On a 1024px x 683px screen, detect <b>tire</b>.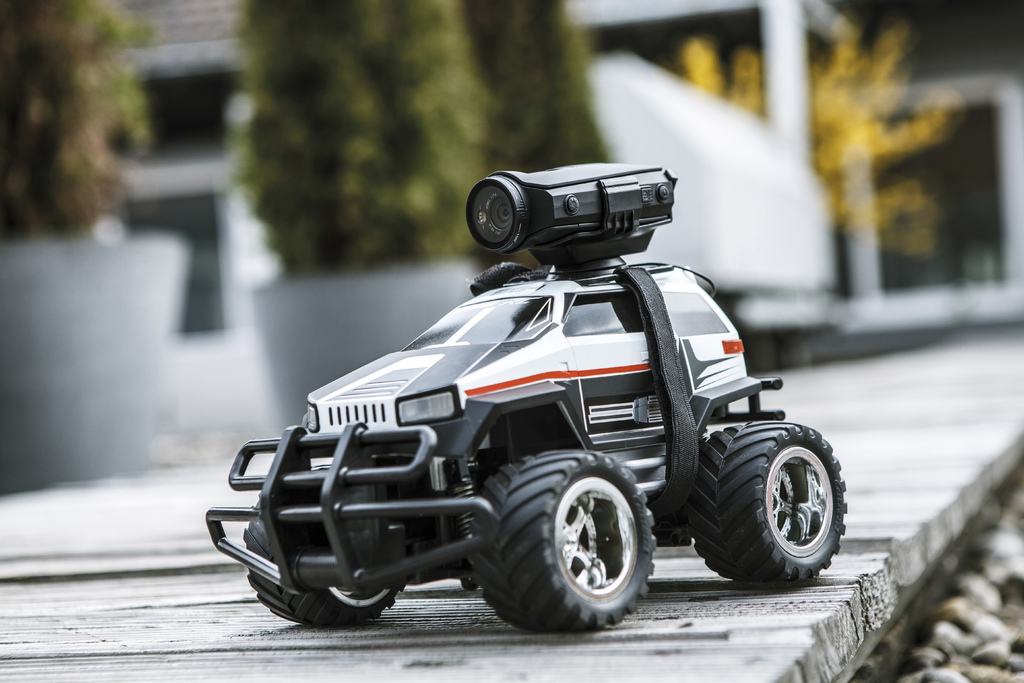
{"x1": 456, "y1": 448, "x2": 663, "y2": 625}.
